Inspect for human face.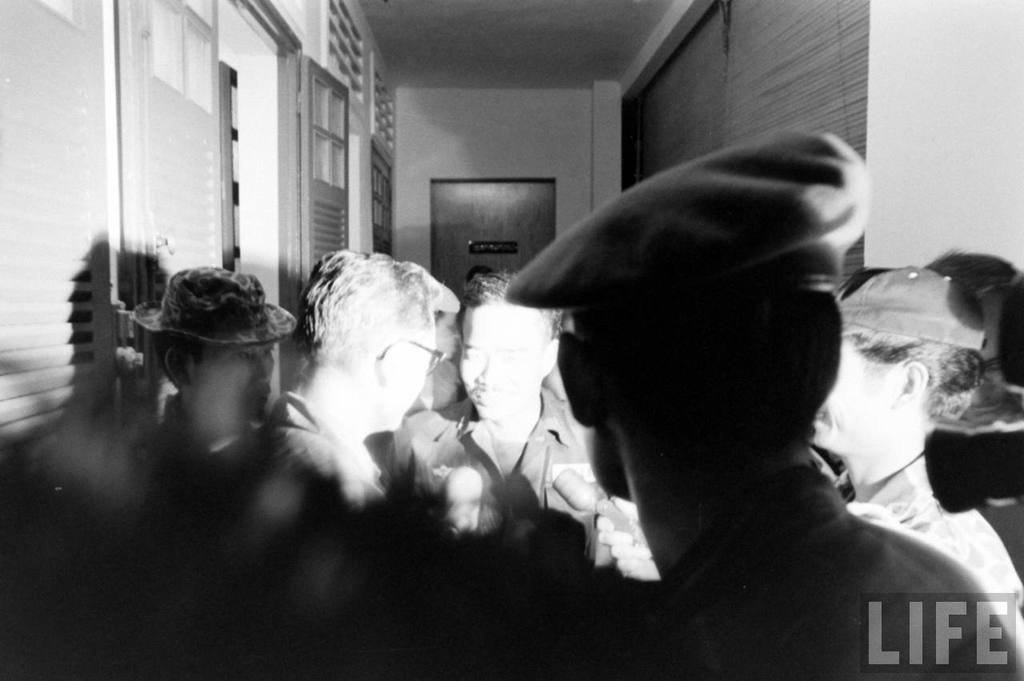
Inspection: region(812, 338, 898, 457).
